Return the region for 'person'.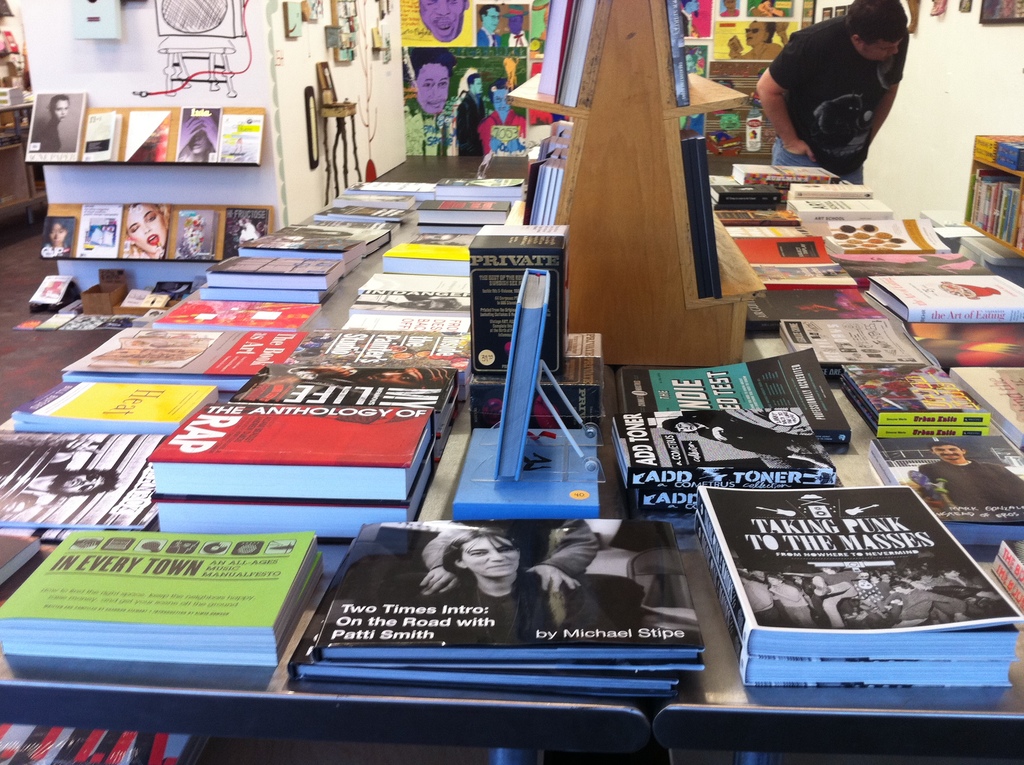
BBox(477, 81, 525, 144).
